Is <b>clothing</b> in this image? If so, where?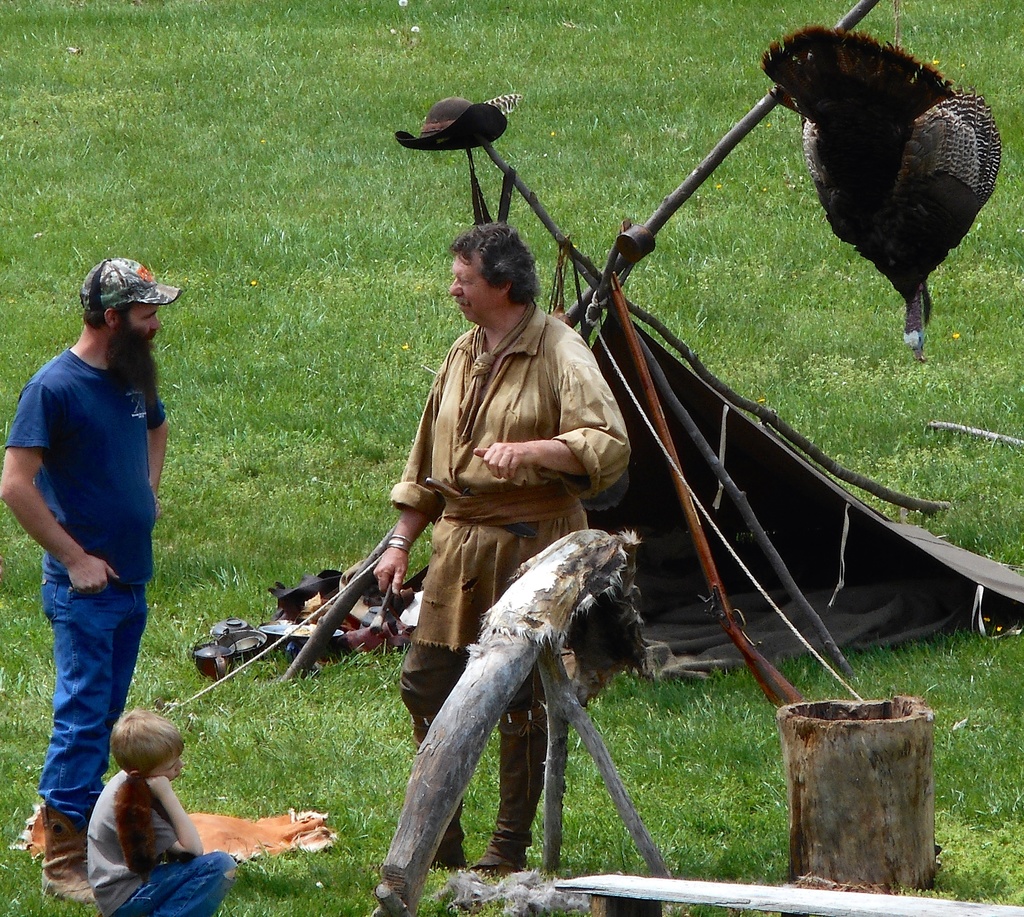
Yes, at x1=413, y1=303, x2=660, y2=878.
